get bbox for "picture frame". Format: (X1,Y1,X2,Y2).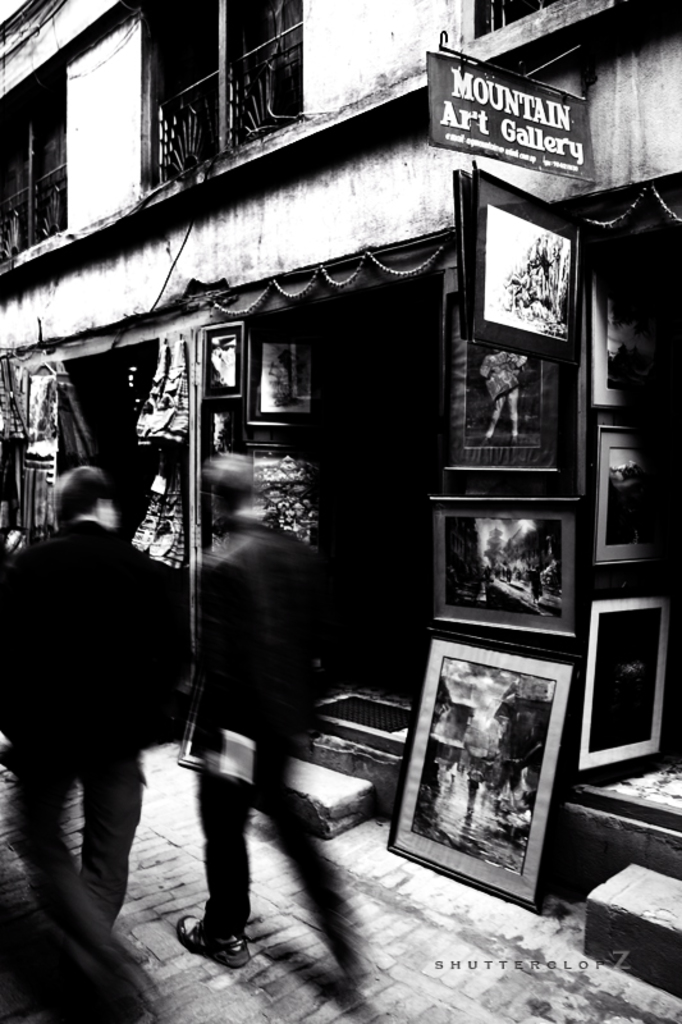
(444,291,559,470).
